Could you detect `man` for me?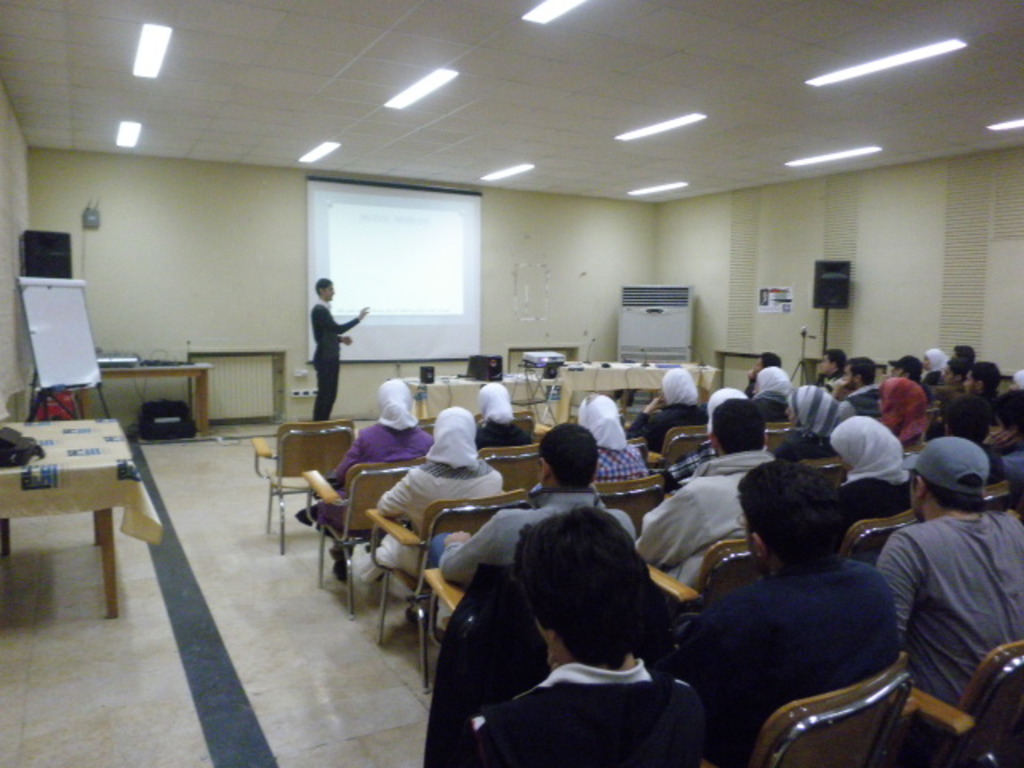
Detection result: 629 395 773 594.
